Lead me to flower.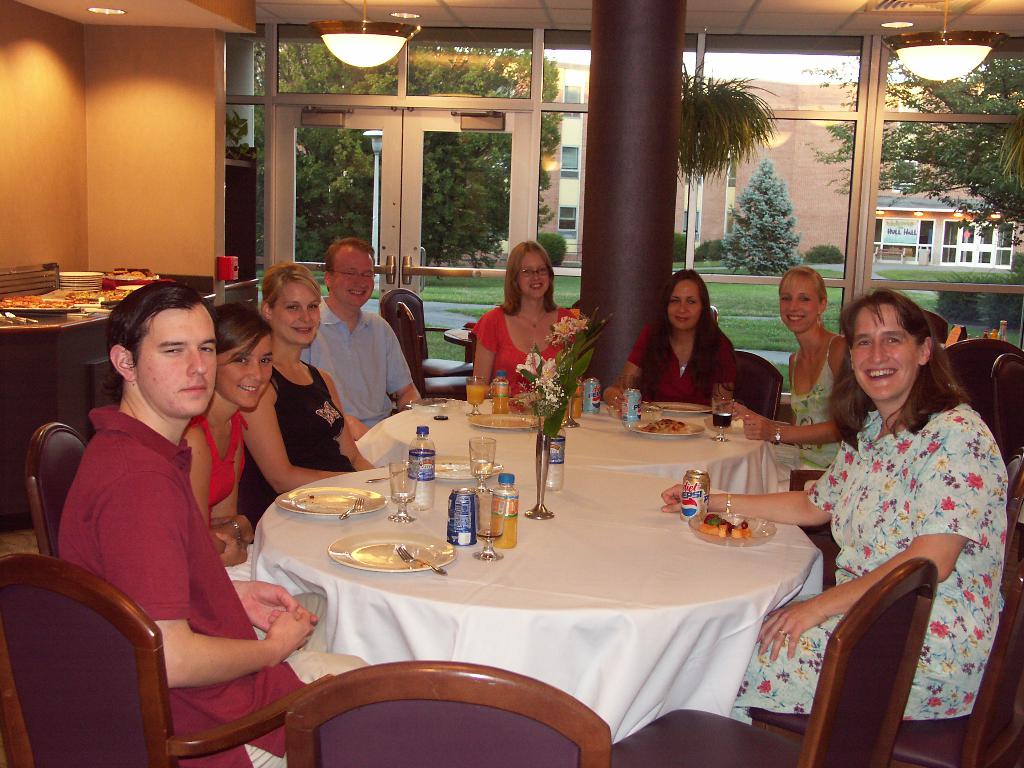
Lead to bbox=[555, 314, 572, 333].
